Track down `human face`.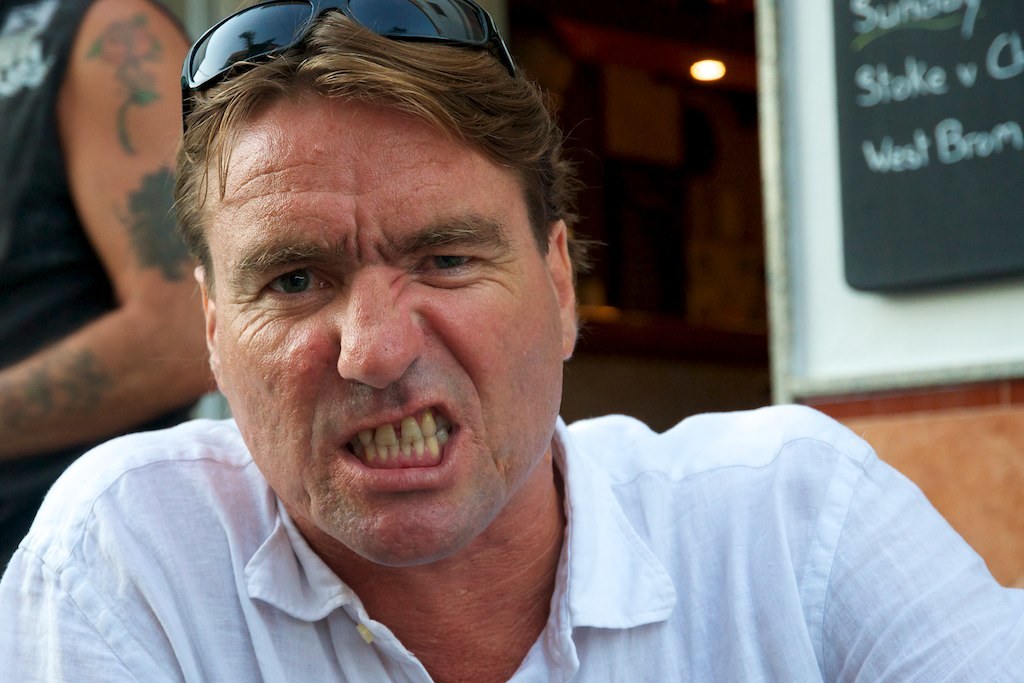
Tracked to 193, 62, 563, 558.
